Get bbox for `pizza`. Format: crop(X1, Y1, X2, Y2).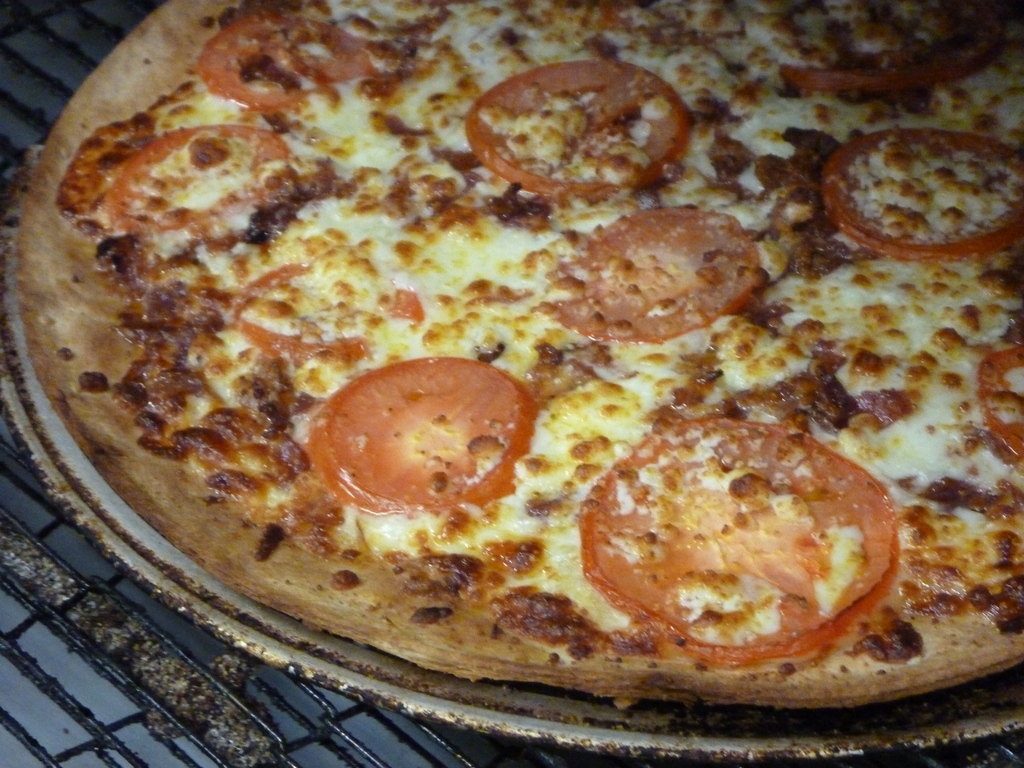
crop(18, 0, 1023, 680).
